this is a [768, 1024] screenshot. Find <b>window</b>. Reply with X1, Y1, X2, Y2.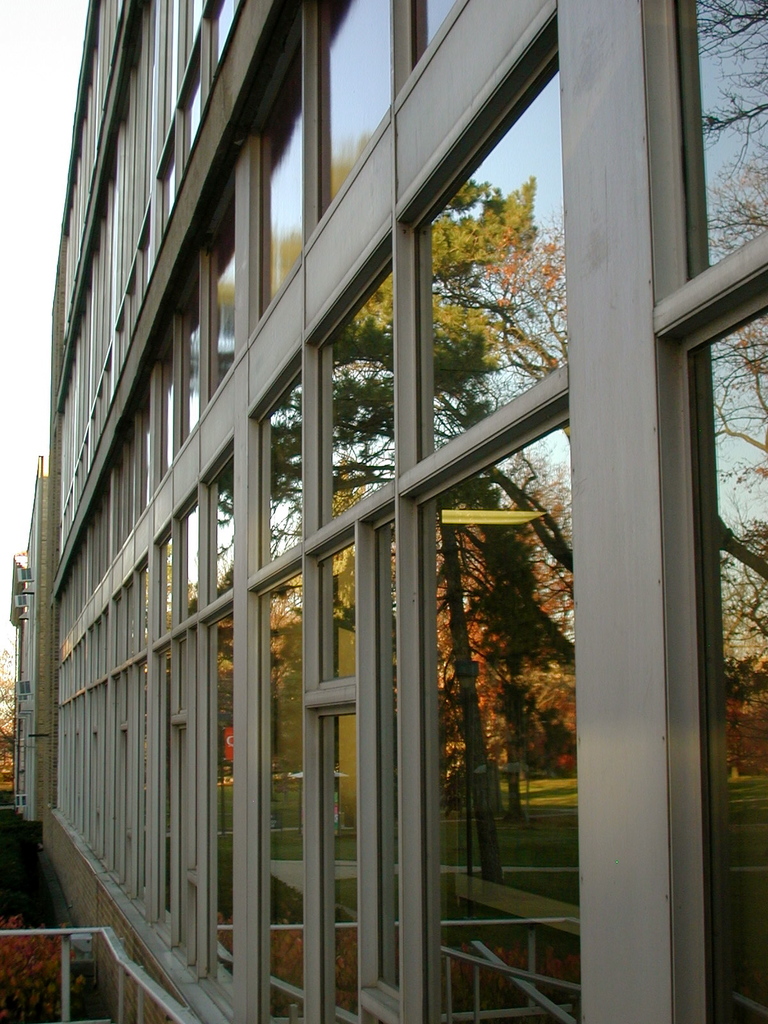
422, 156, 579, 395.
